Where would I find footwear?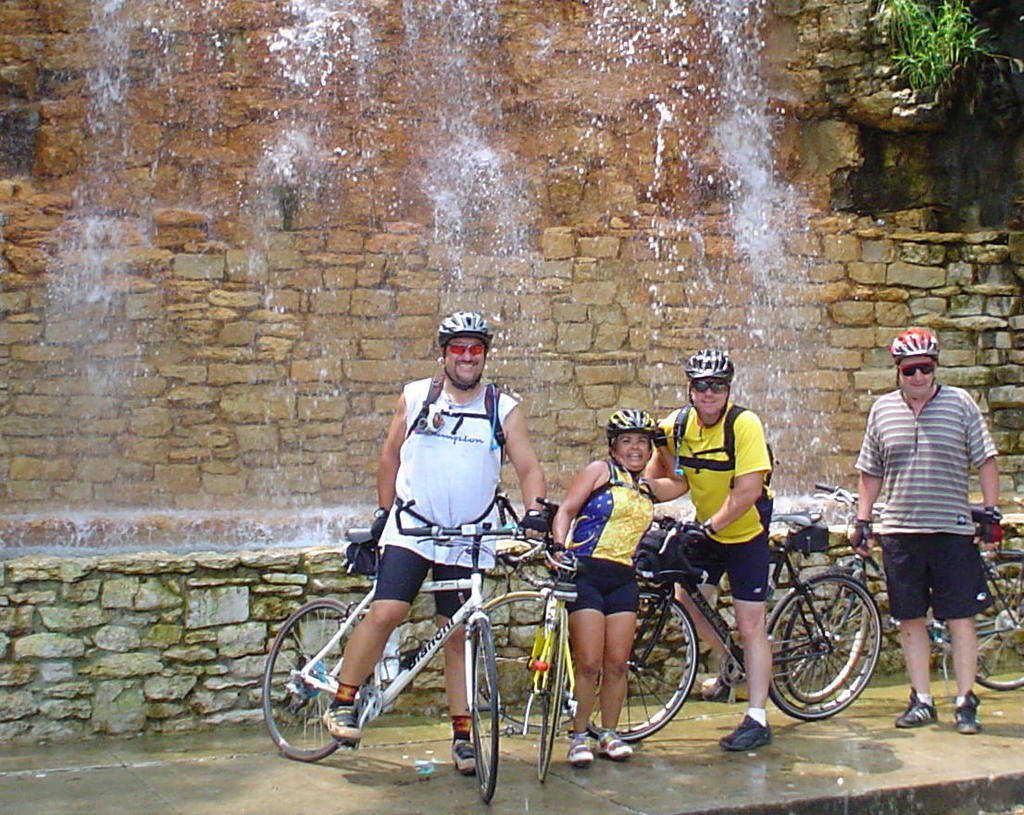
At [449, 739, 475, 777].
